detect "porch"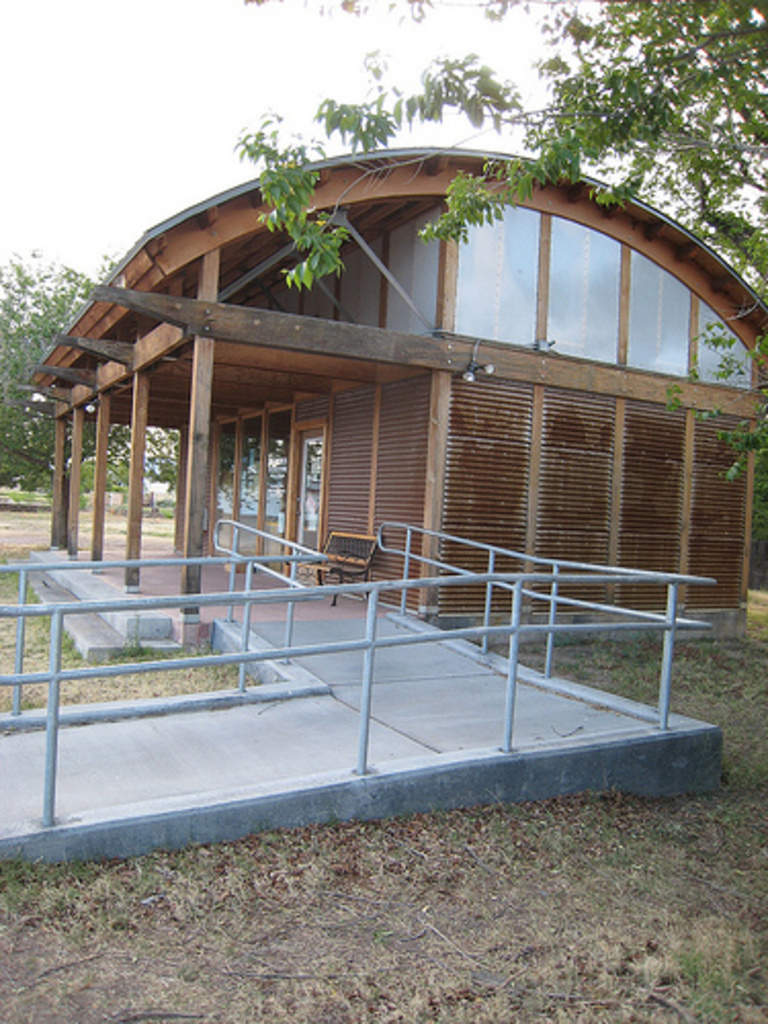
bbox(10, 526, 420, 670)
